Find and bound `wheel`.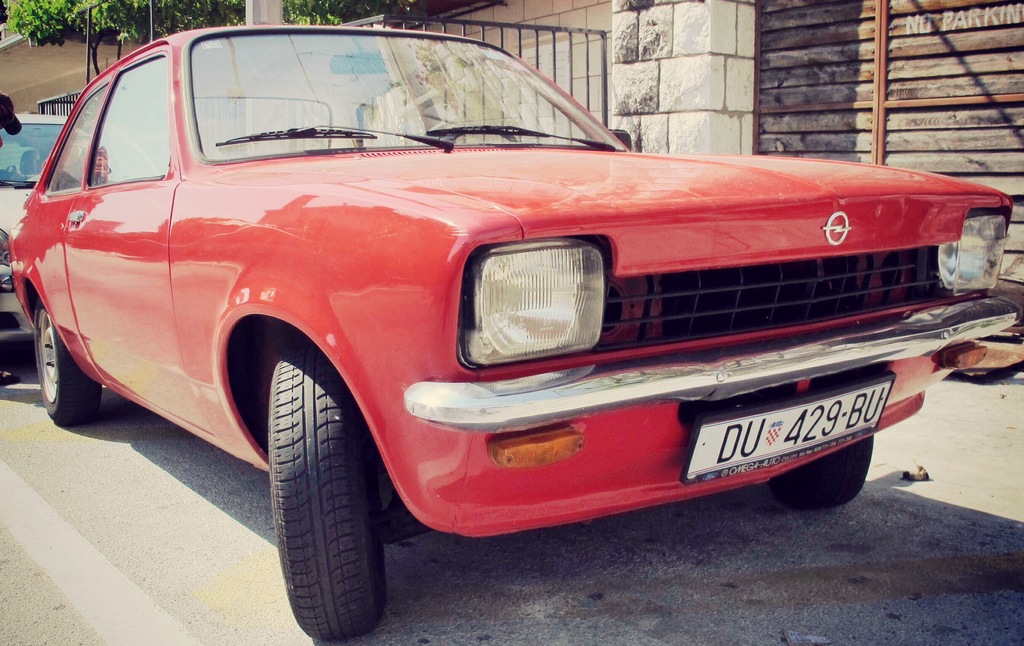
Bound: {"left": 35, "top": 295, "right": 101, "bottom": 426}.
